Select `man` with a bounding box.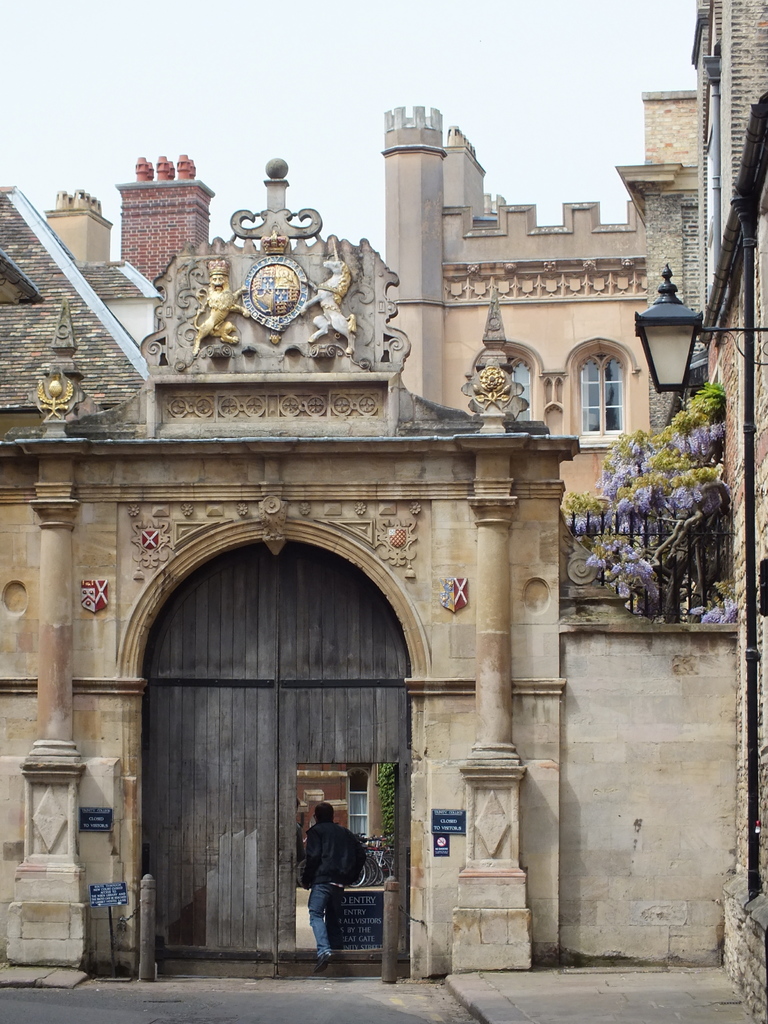
291,793,383,965.
